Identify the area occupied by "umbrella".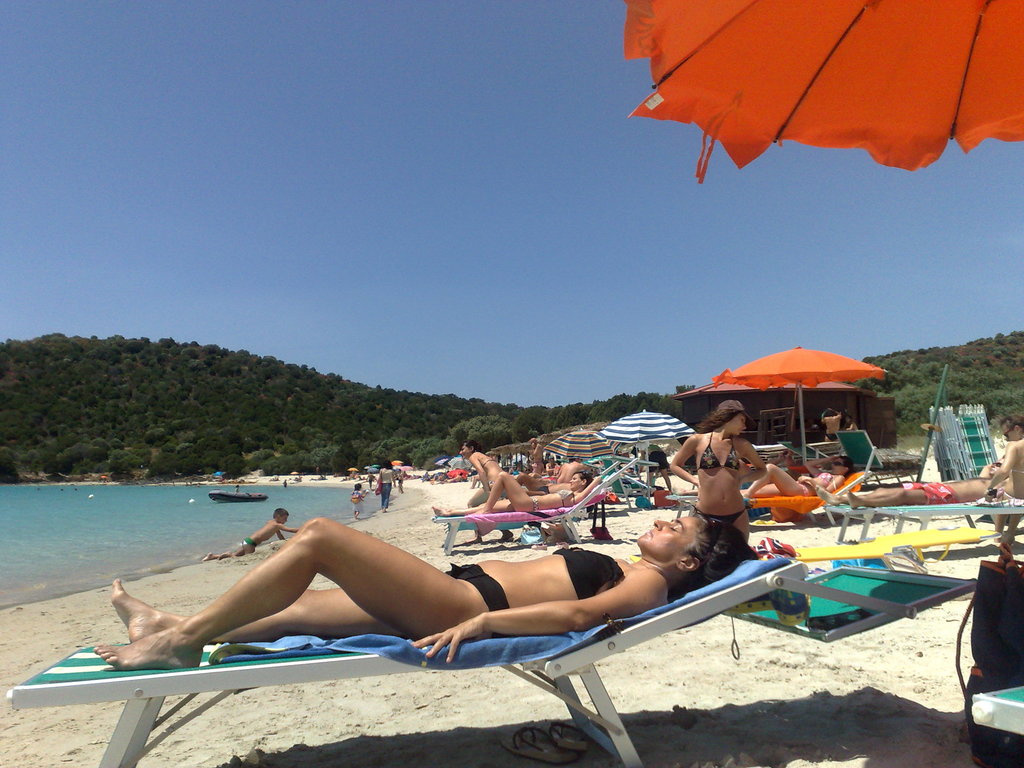
Area: [left=713, top=346, right=887, bottom=476].
